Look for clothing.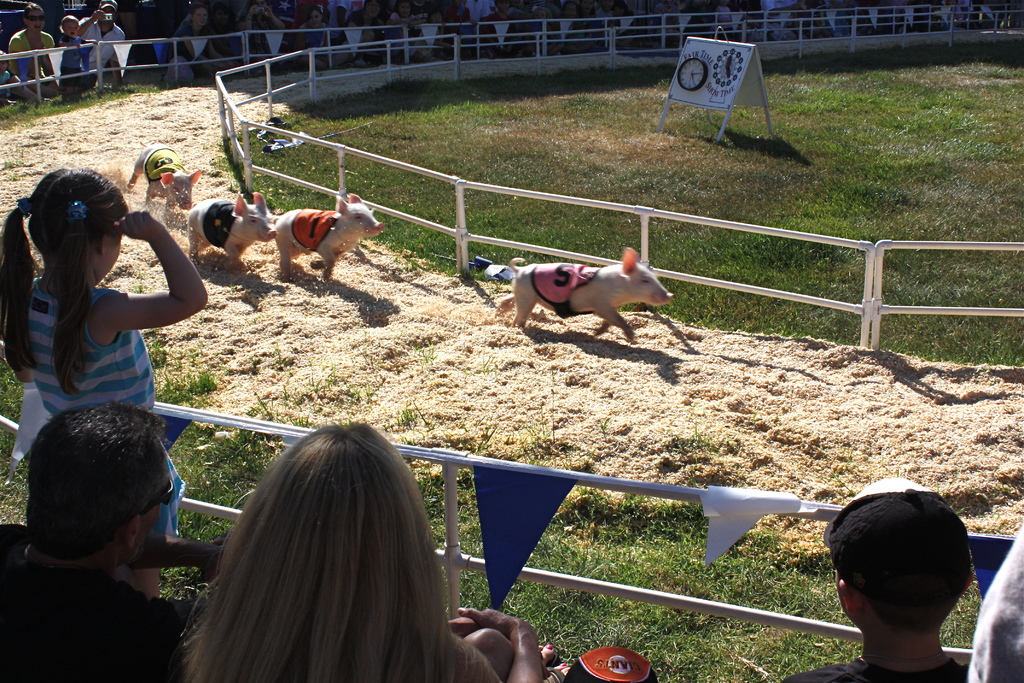
Found: bbox=[0, 518, 196, 682].
